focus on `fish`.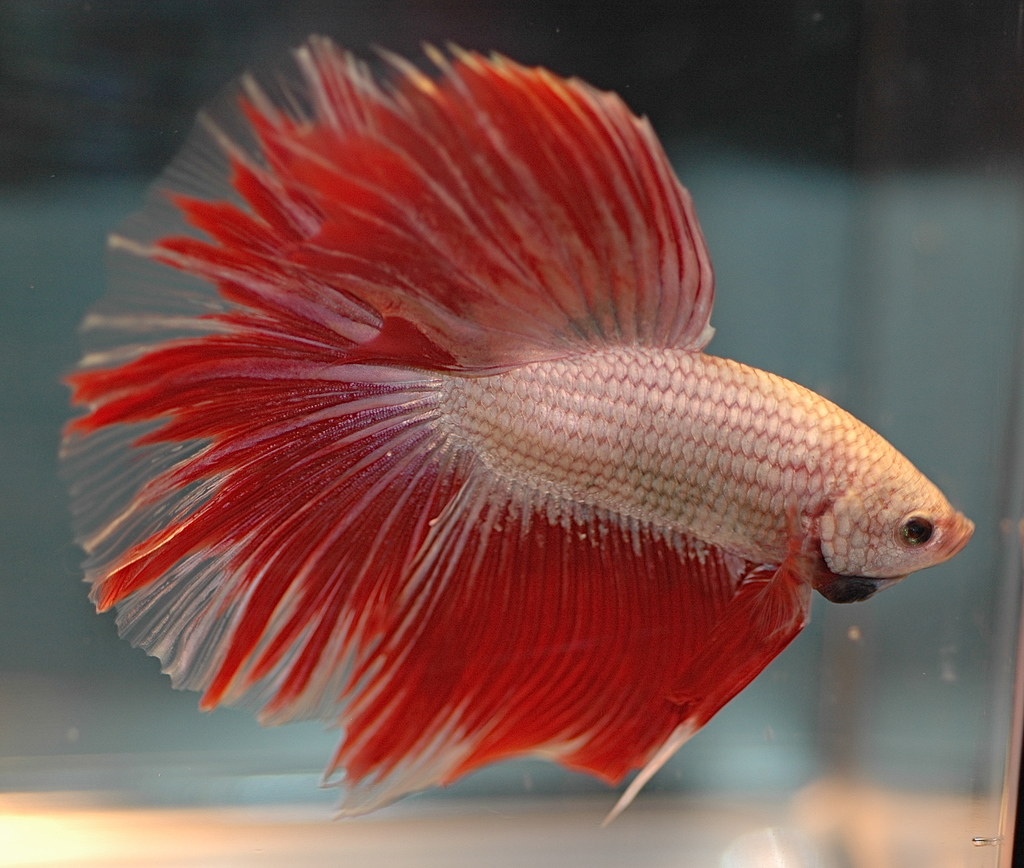
Focused at pyautogui.locateOnScreen(46, 0, 984, 843).
